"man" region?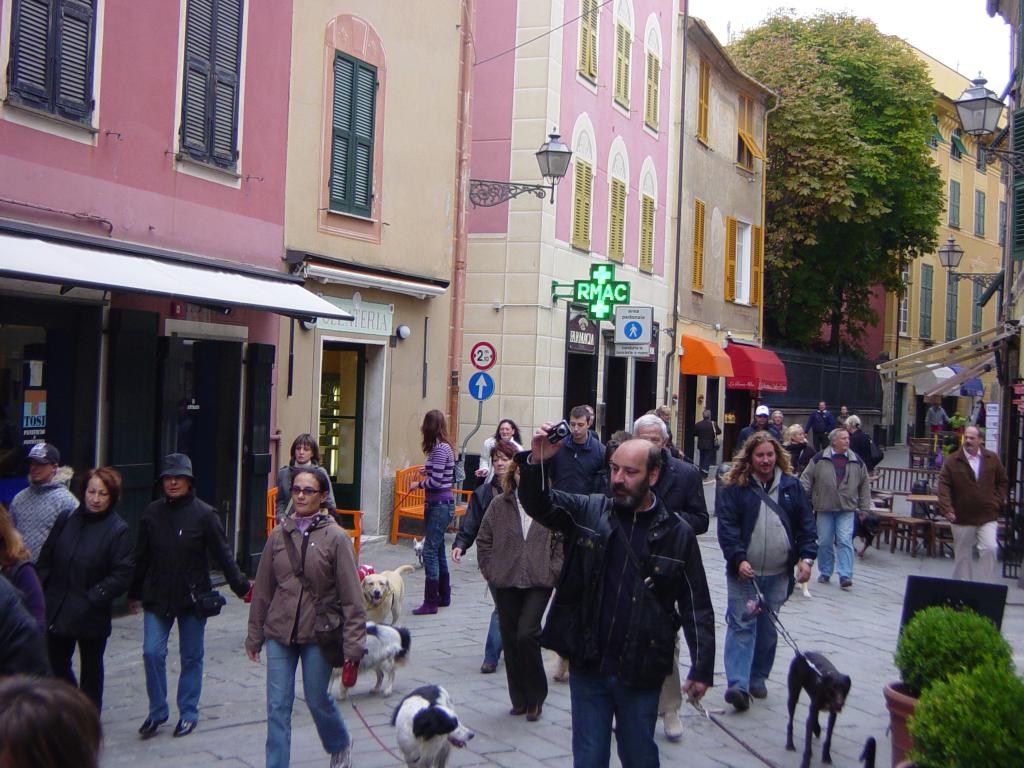
pyautogui.locateOnScreen(134, 449, 260, 737)
